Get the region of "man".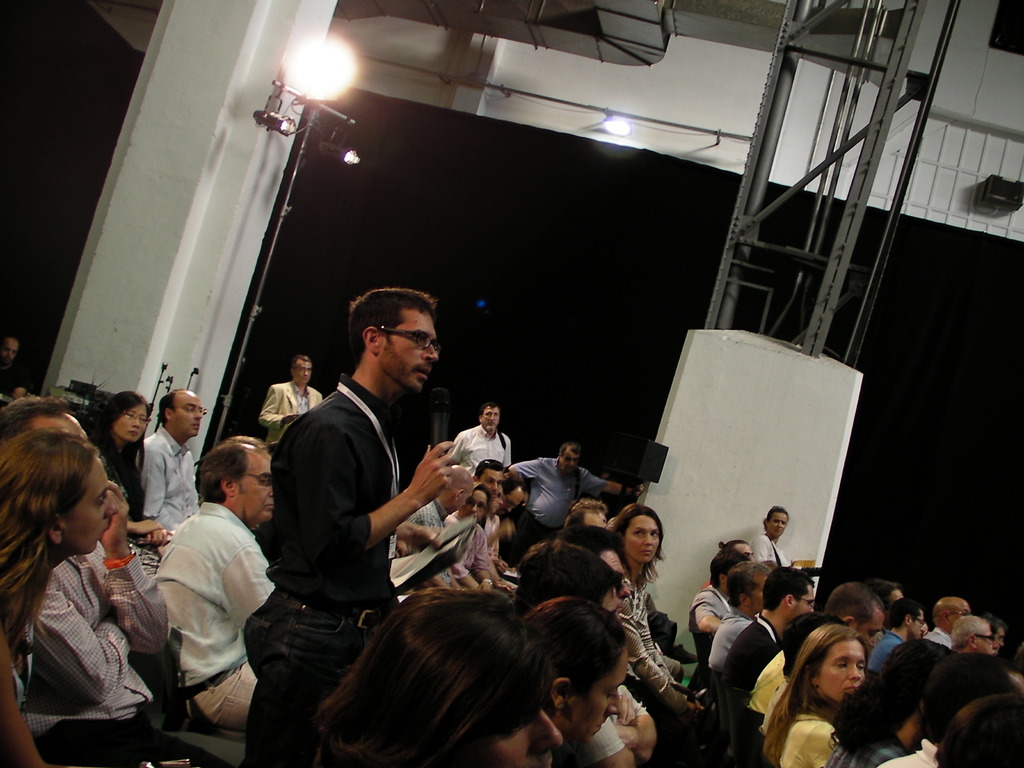
select_region(930, 693, 1021, 767).
